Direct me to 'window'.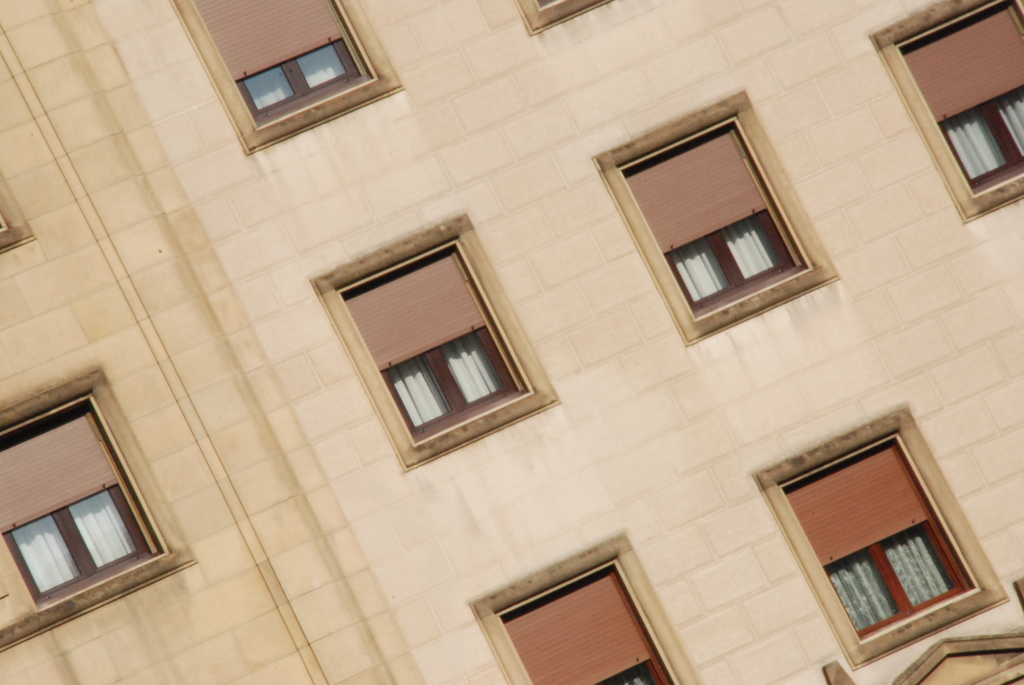
Direction: detection(4, 379, 167, 626).
